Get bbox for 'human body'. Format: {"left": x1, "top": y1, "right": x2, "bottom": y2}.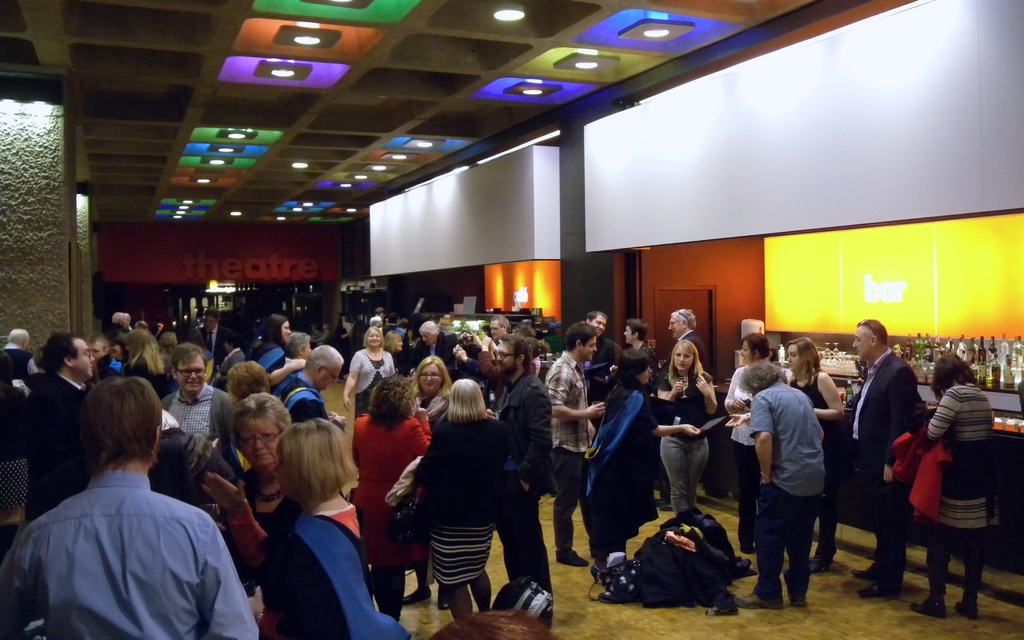
{"left": 760, "top": 349, "right": 830, "bottom": 573}.
